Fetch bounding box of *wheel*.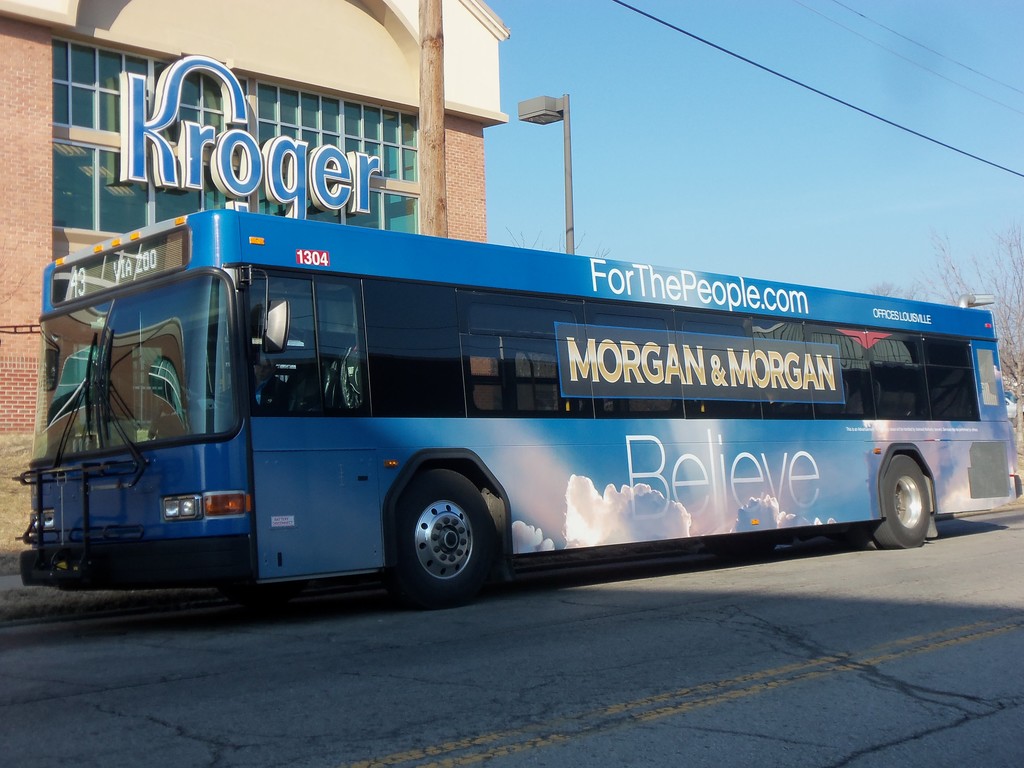
Bbox: l=390, t=484, r=492, b=591.
